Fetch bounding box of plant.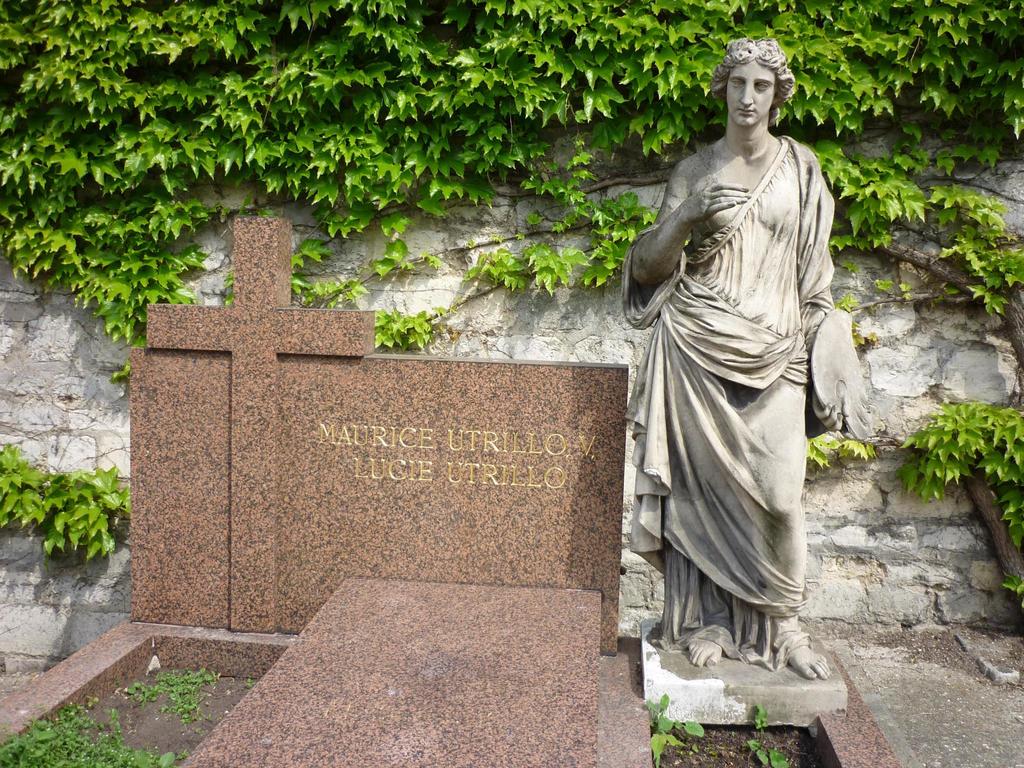
Bbox: 370/300/431/355.
